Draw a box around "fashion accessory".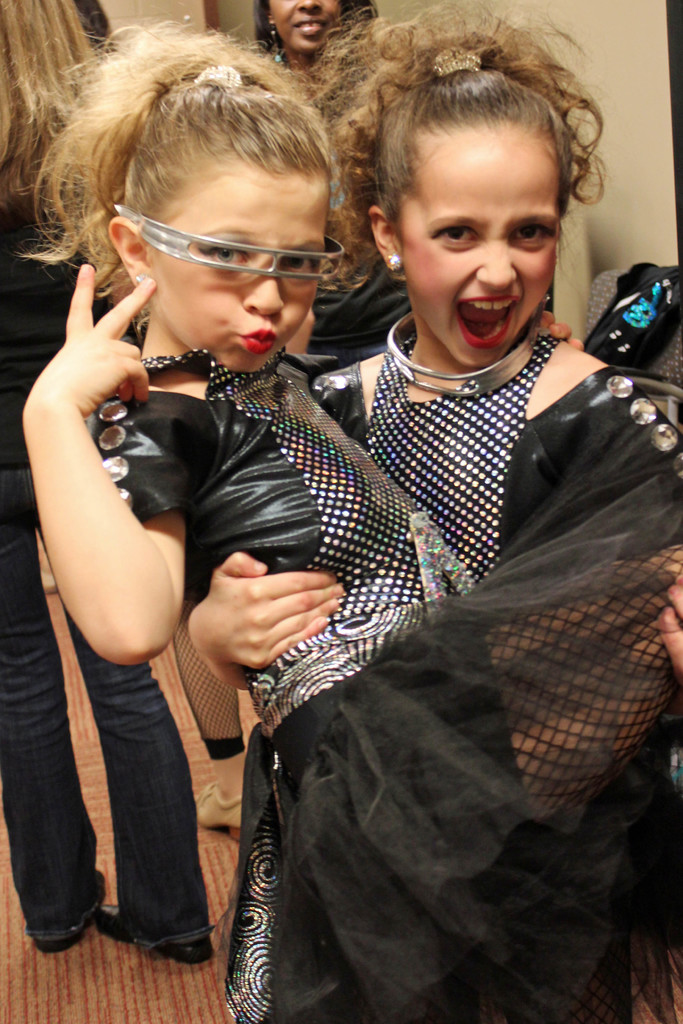
bbox(42, 567, 58, 591).
